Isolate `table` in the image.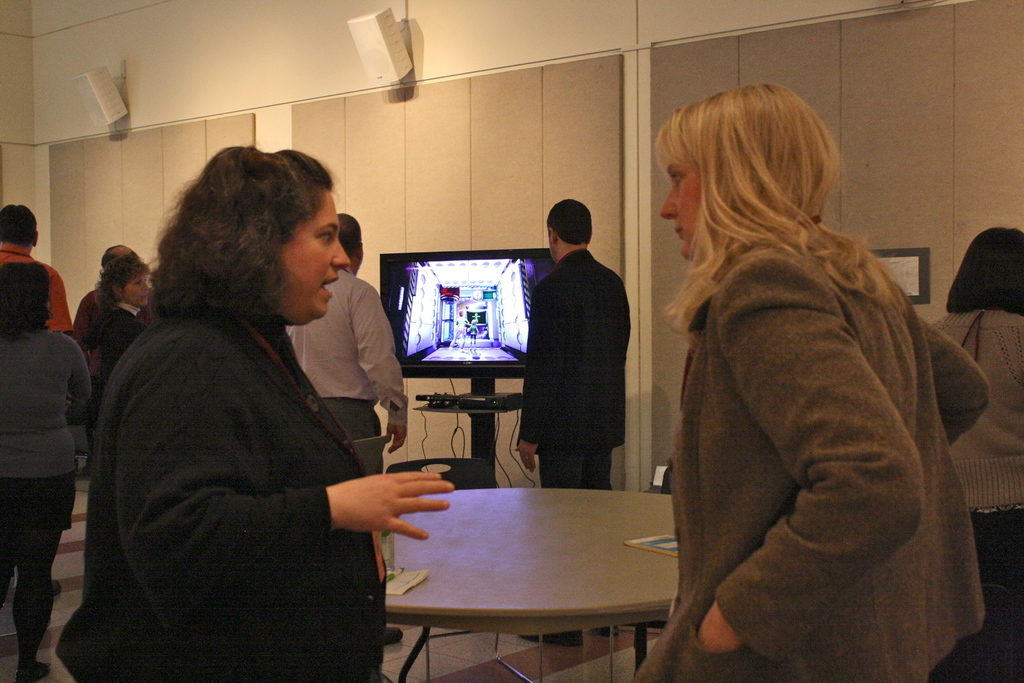
Isolated region: box=[360, 466, 703, 674].
